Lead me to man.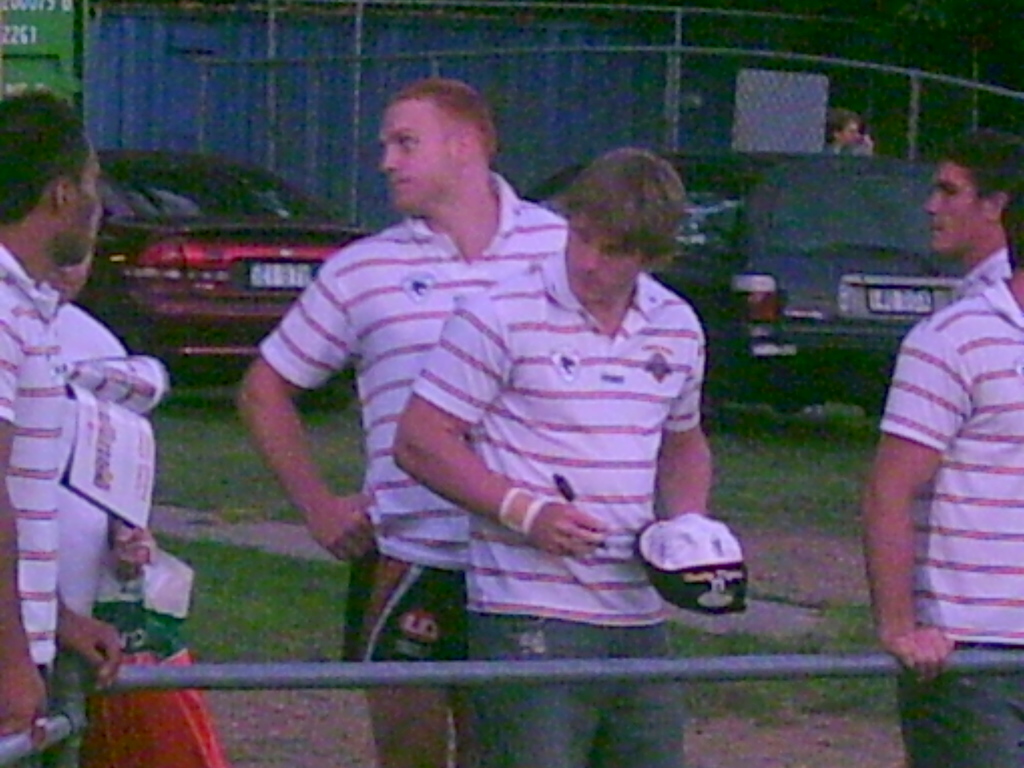
Lead to 923,129,1023,296.
